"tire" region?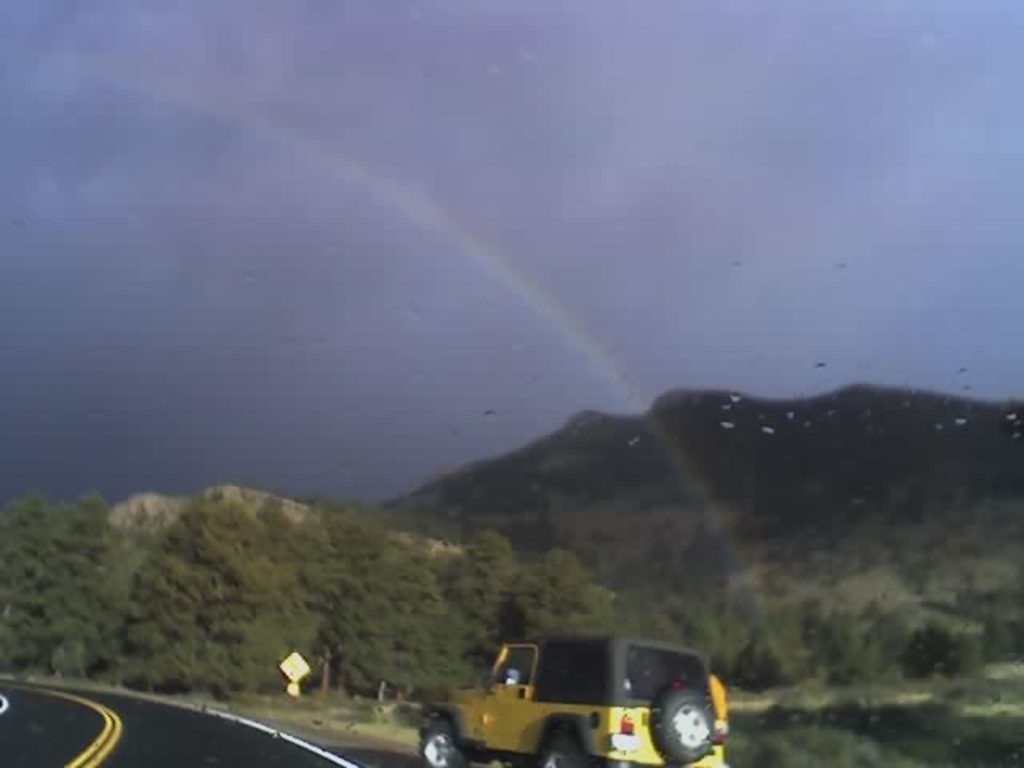
(left=411, top=723, right=464, bottom=766)
